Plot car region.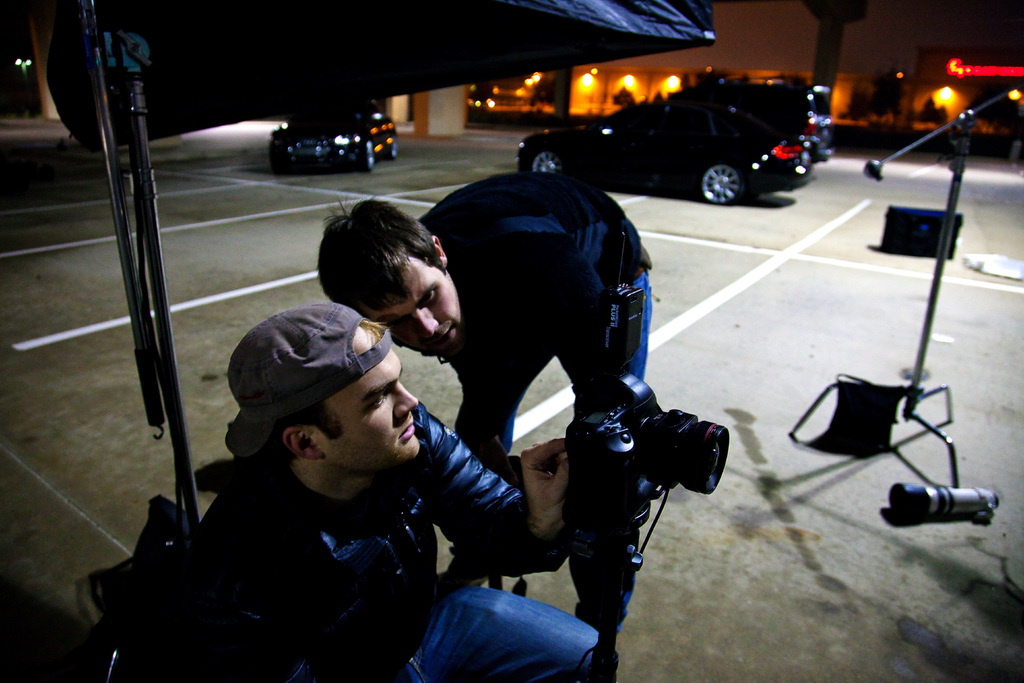
Plotted at detection(268, 98, 399, 174).
